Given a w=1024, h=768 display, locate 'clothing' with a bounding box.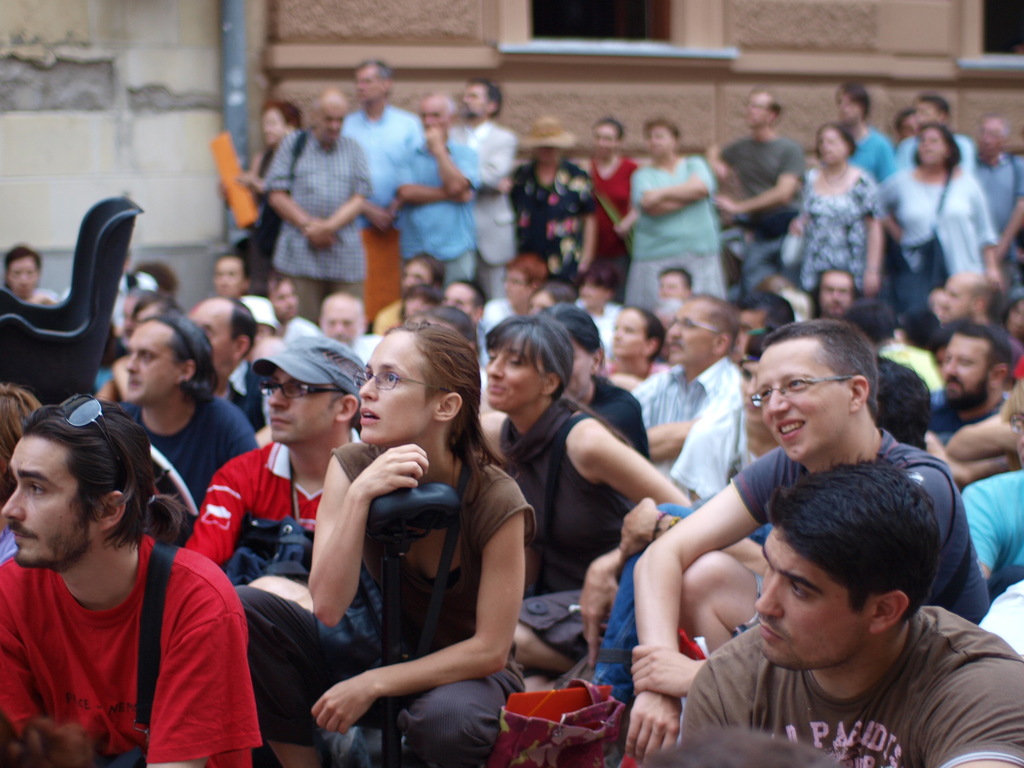
Located: bbox=(267, 132, 380, 331).
